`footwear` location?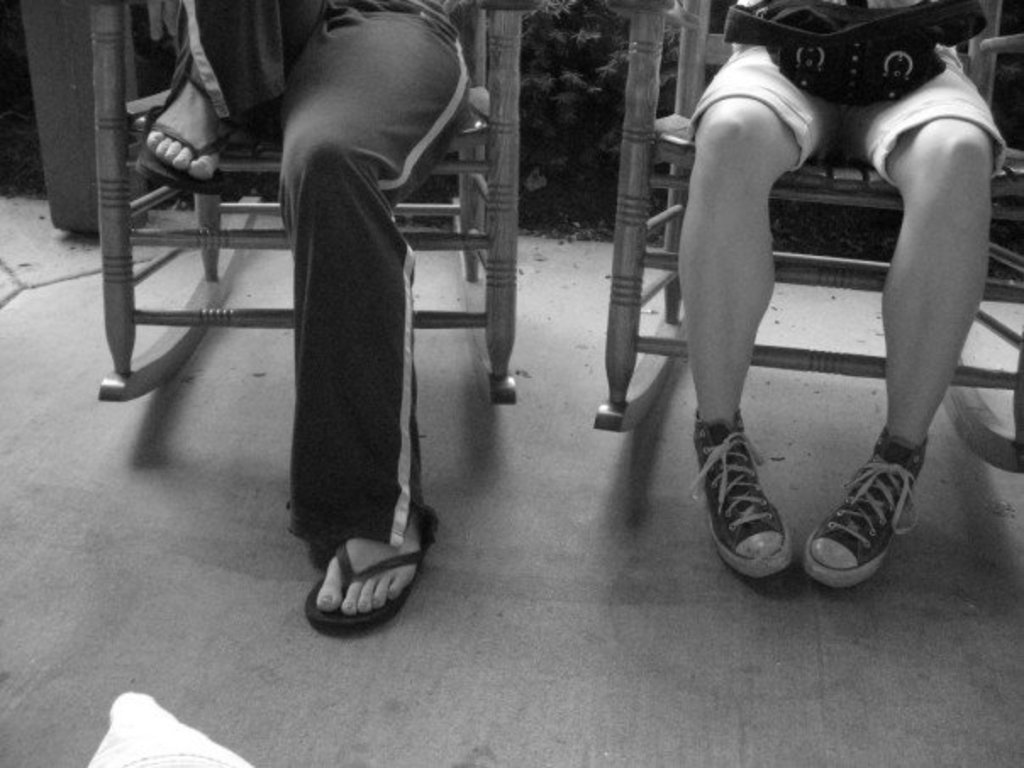
l=805, t=429, r=934, b=580
